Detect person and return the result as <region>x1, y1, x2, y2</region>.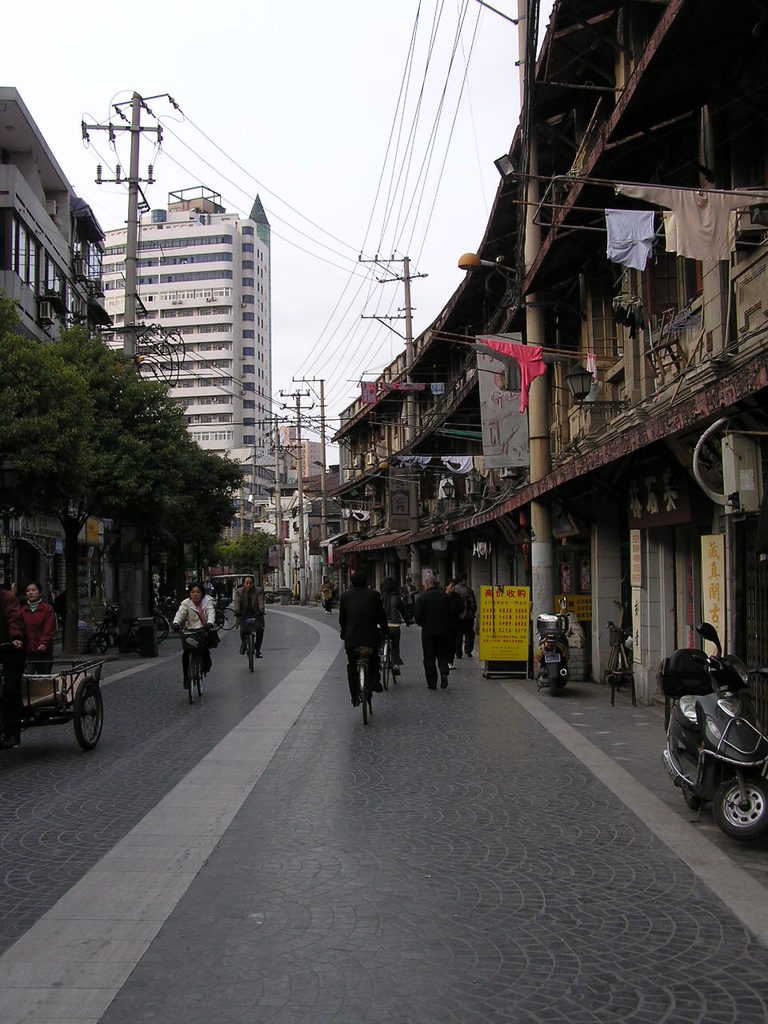
<region>334, 570, 390, 702</region>.
